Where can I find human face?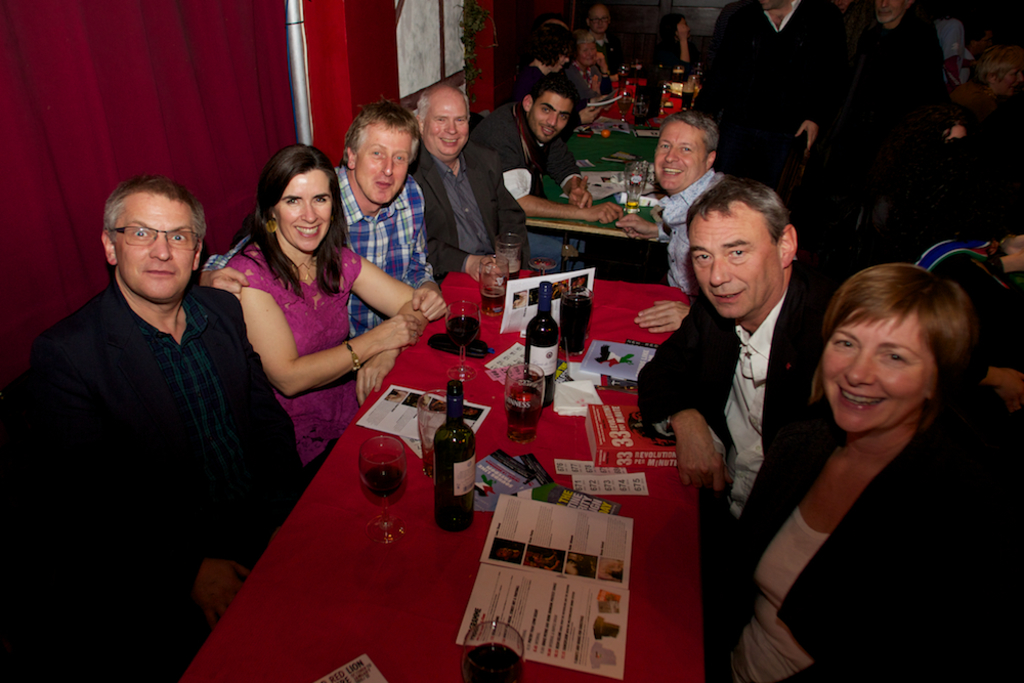
You can find it at locate(993, 71, 1023, 96).
